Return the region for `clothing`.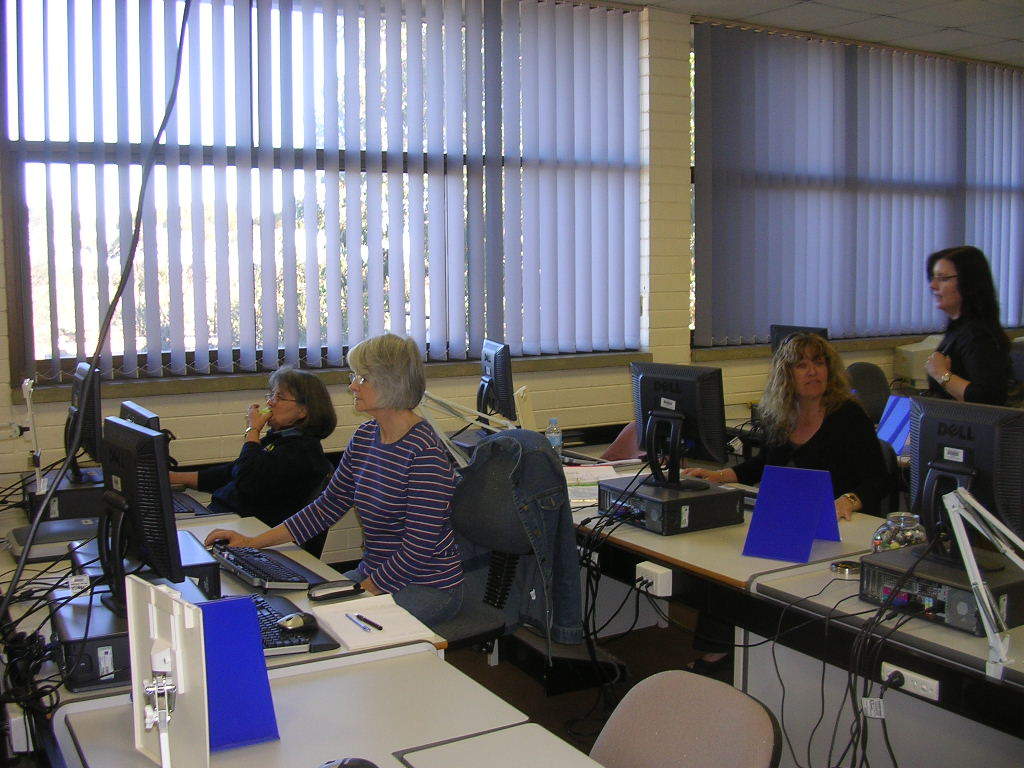
box(298, 385, 456, 623).
